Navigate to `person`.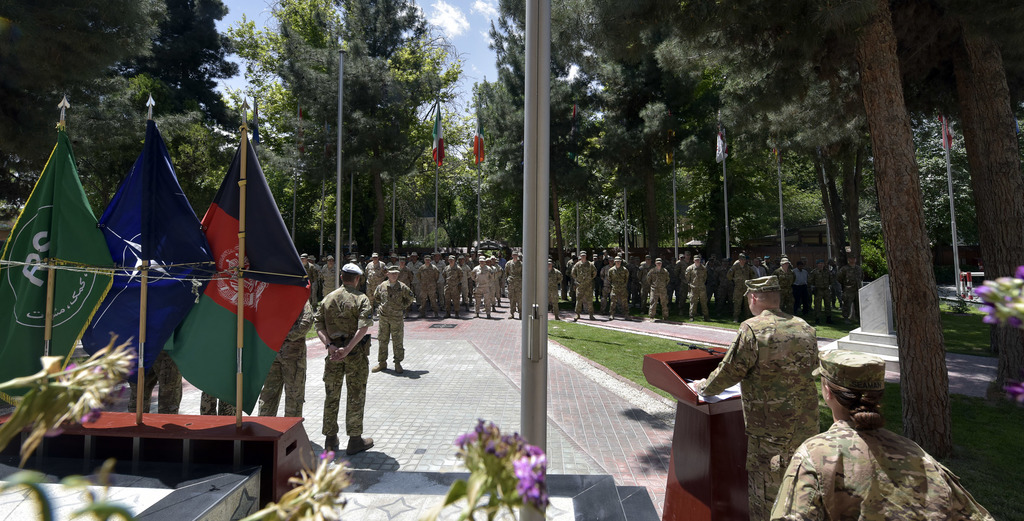
Navigation target: box=[689, 265, 822, 520].
